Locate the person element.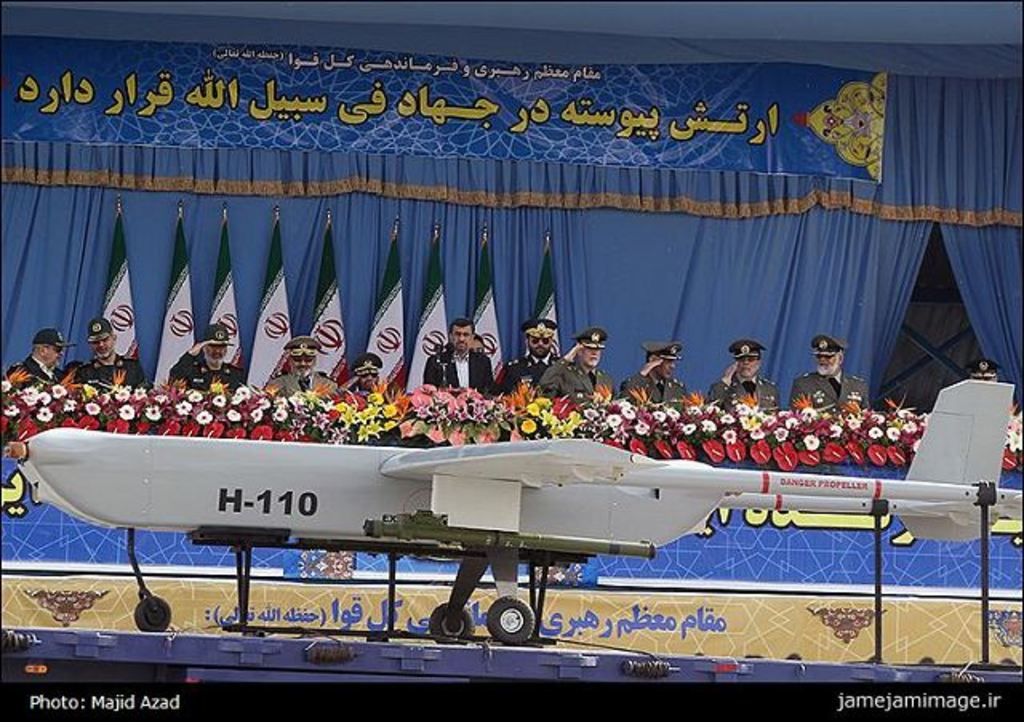
Element bbox: 18 327 78 387.
